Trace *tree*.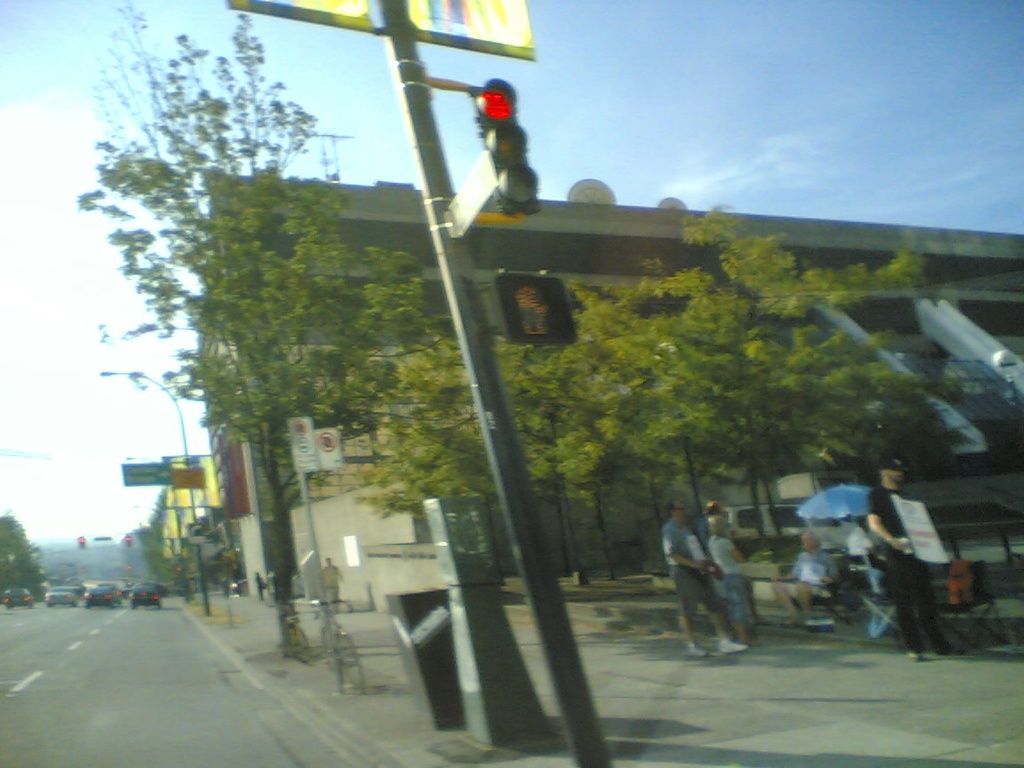
Traced to select_region(76, 0, 359, 661).
